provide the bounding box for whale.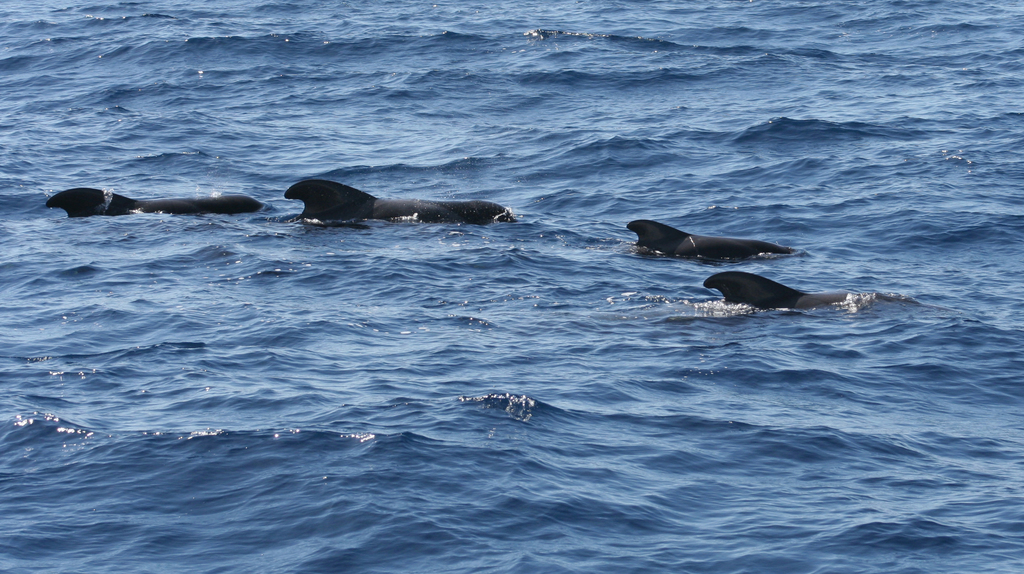
<box>286,180,515,224</box>.
